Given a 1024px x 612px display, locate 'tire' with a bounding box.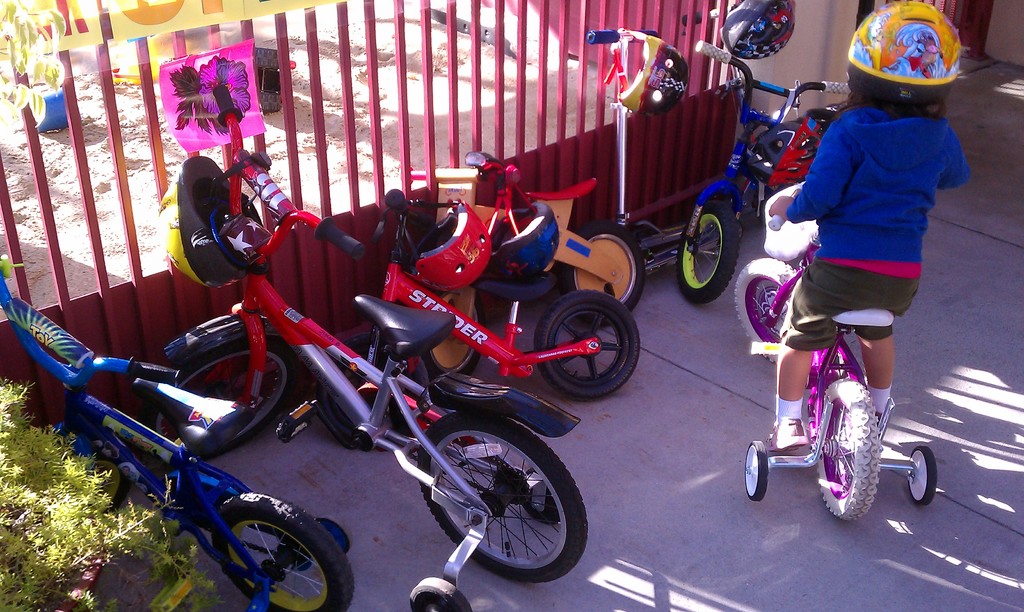
Located: rect(677, 200, 739, 302).
